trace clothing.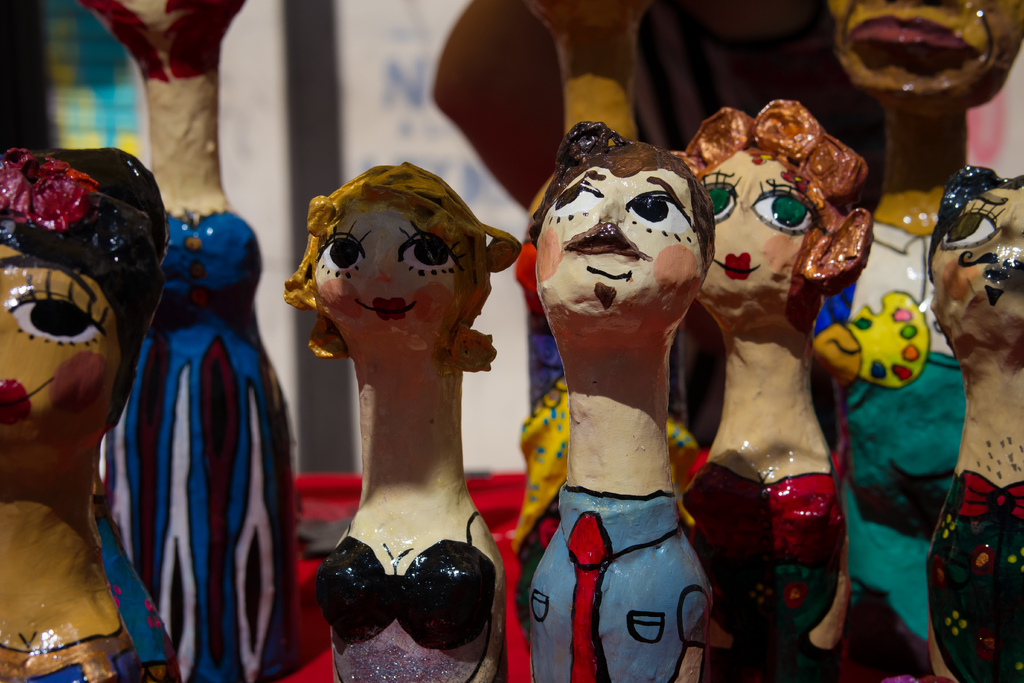
Traced to 516:234:693:550.
